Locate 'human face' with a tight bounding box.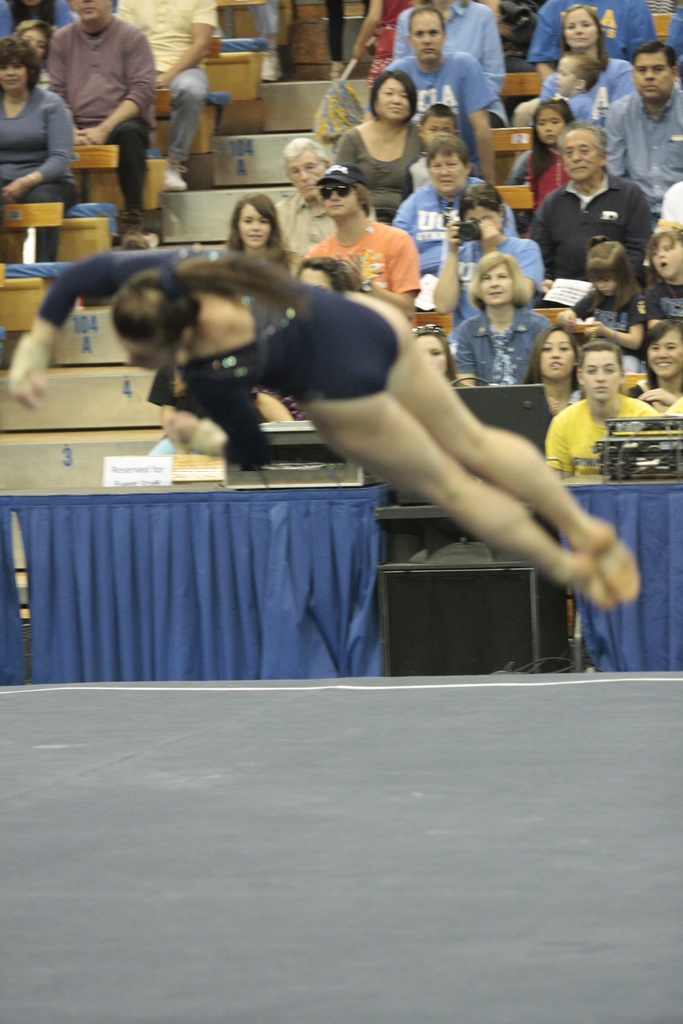
[538, 109, 562, 147].
